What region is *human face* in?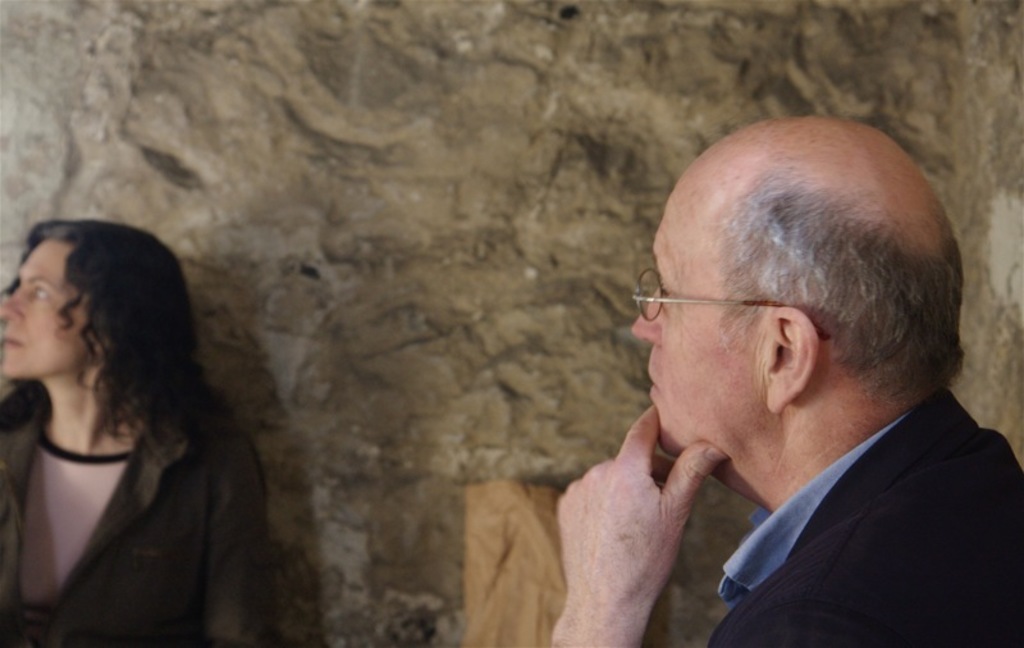
(left=631, top=182, right=759, bottom=456).
